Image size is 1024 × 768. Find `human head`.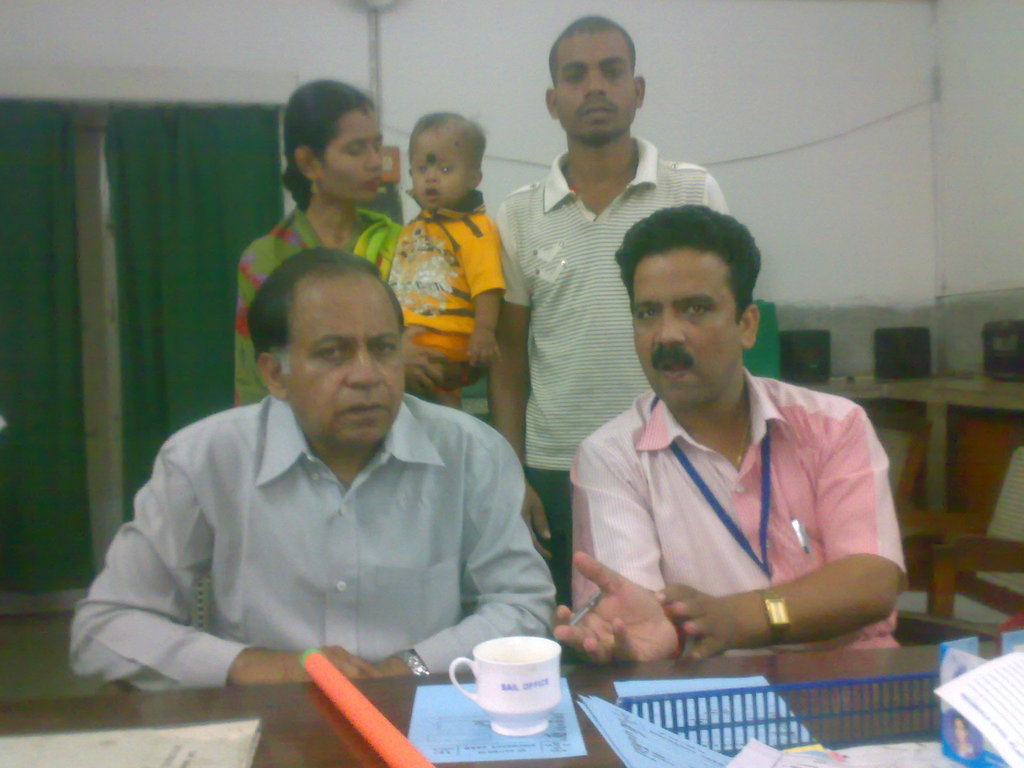
box(616, 205, 767, 396).
